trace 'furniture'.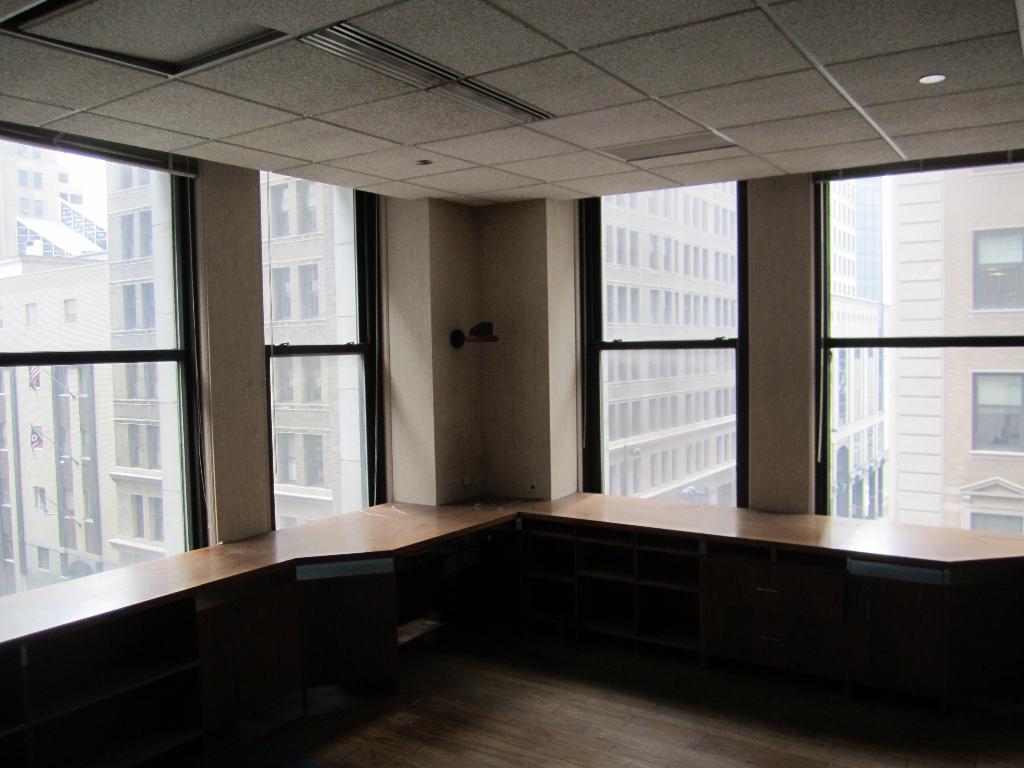
Traced to {"x1": 0, "y1": 490, "x2": 1023, "y2": 767}.
